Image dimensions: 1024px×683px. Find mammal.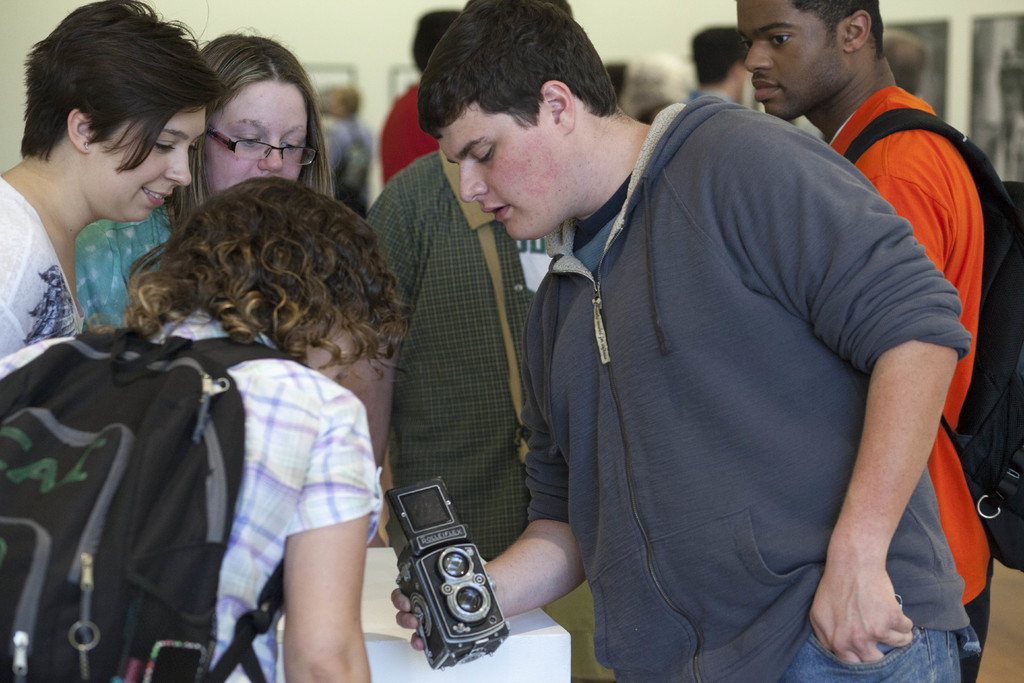
bbox=(374, 4, 465, 181).
